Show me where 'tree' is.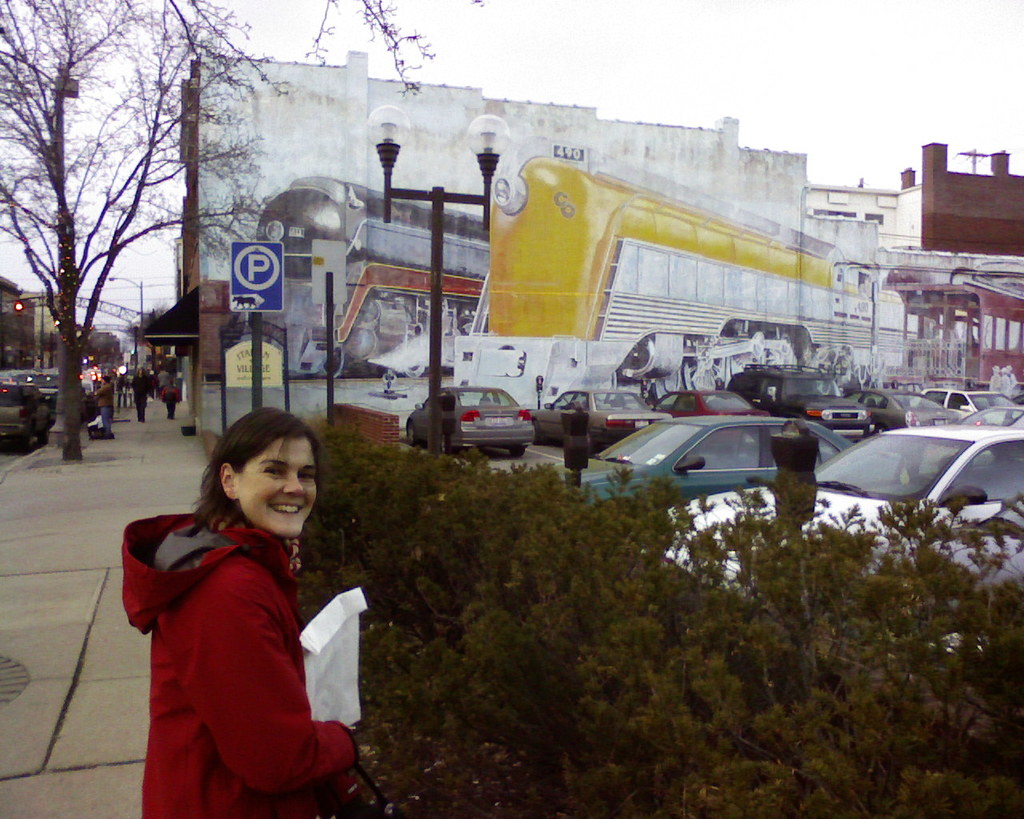
'tree' is at box(0, 0, 434, 450).
